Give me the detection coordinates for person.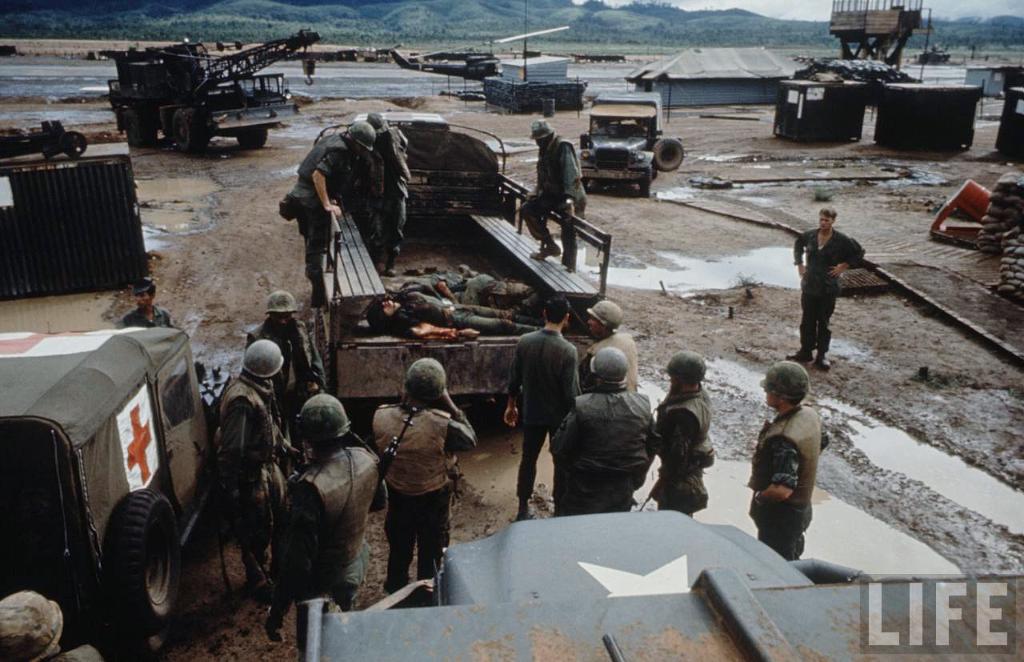
detection(294, 120, 378, 305).
